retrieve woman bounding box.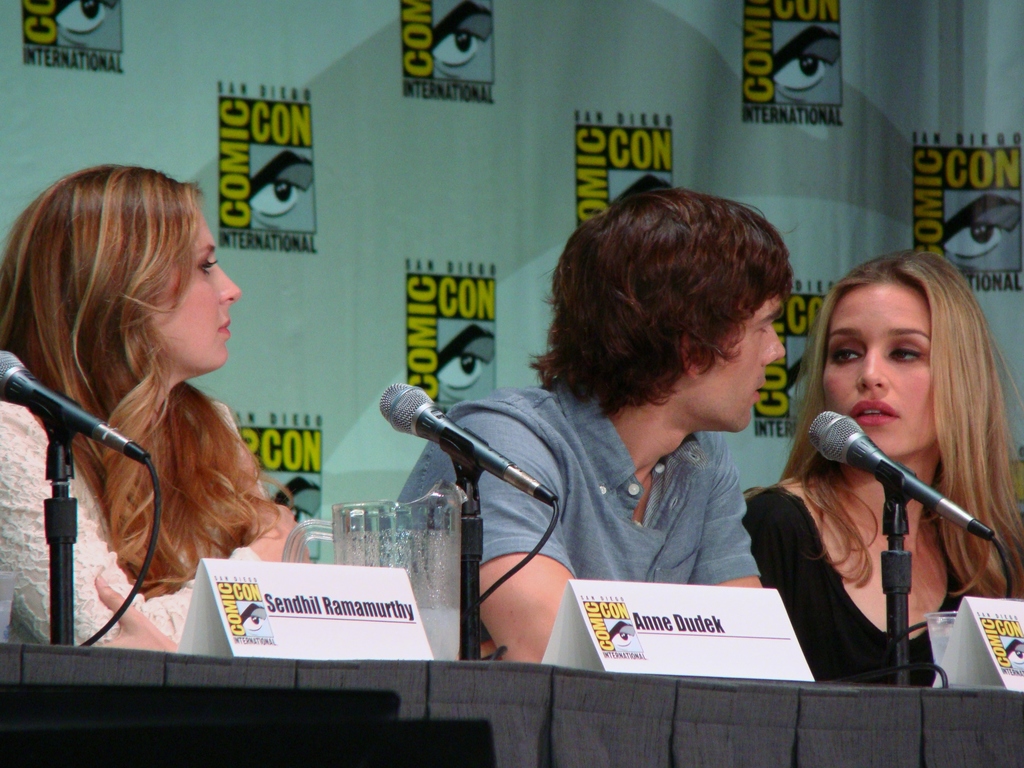
Bounding box: region(732, 239, 1023, 690).
